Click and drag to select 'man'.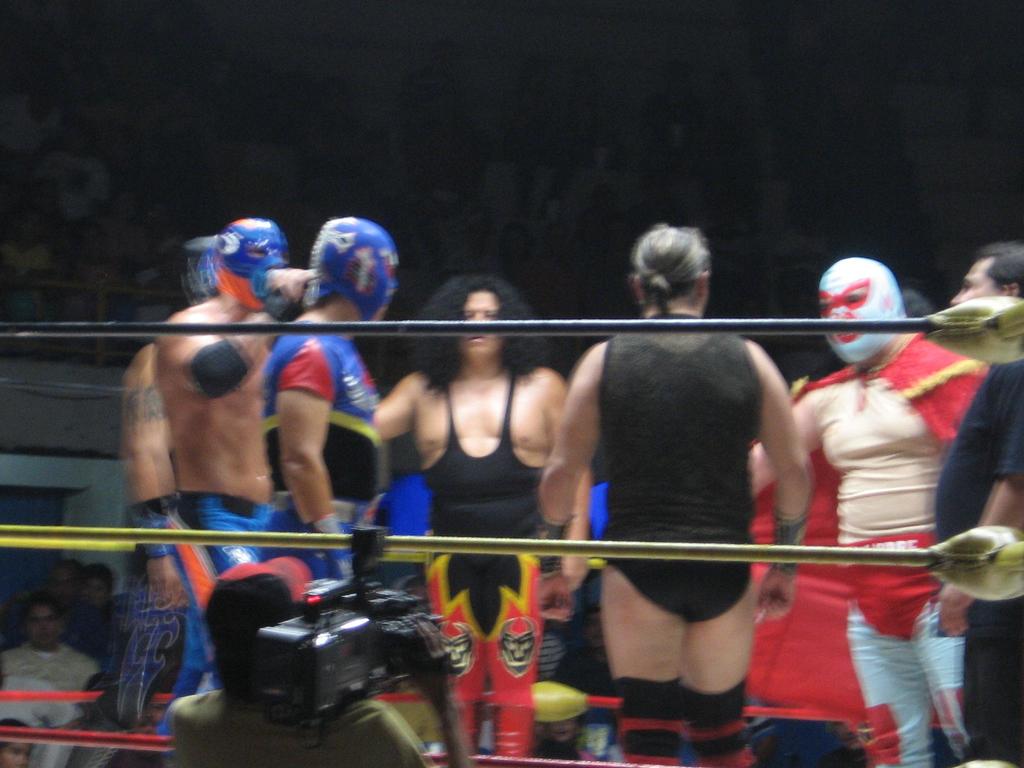
Selection: l=933, t=239, r=1023, b=767.
